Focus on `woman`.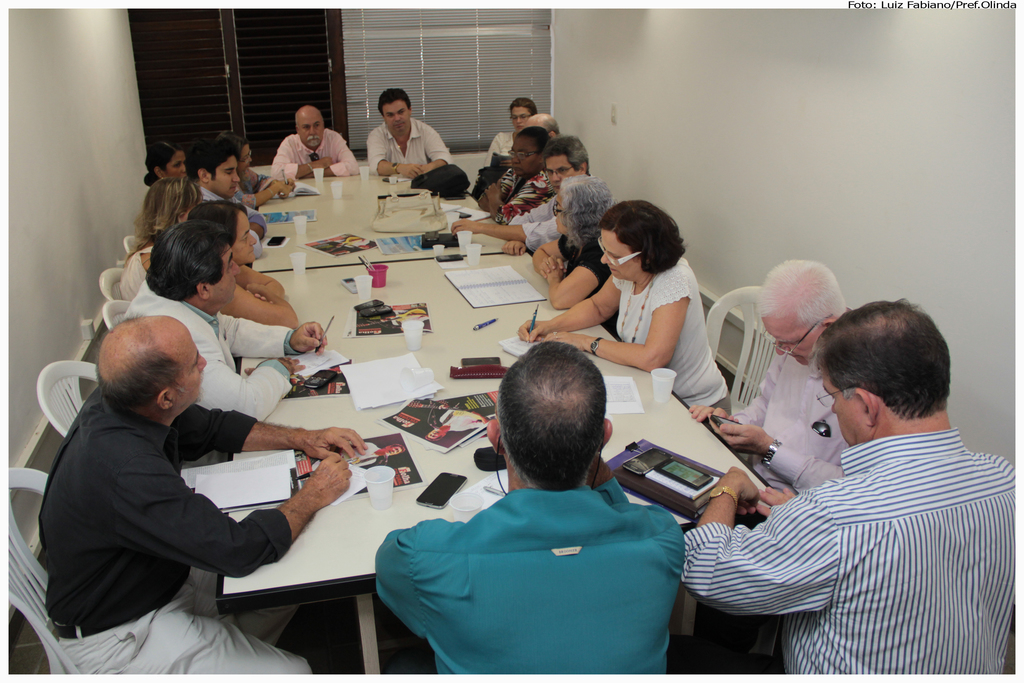
Focused at x1=537, y1=174, x2=622, y2=349.
